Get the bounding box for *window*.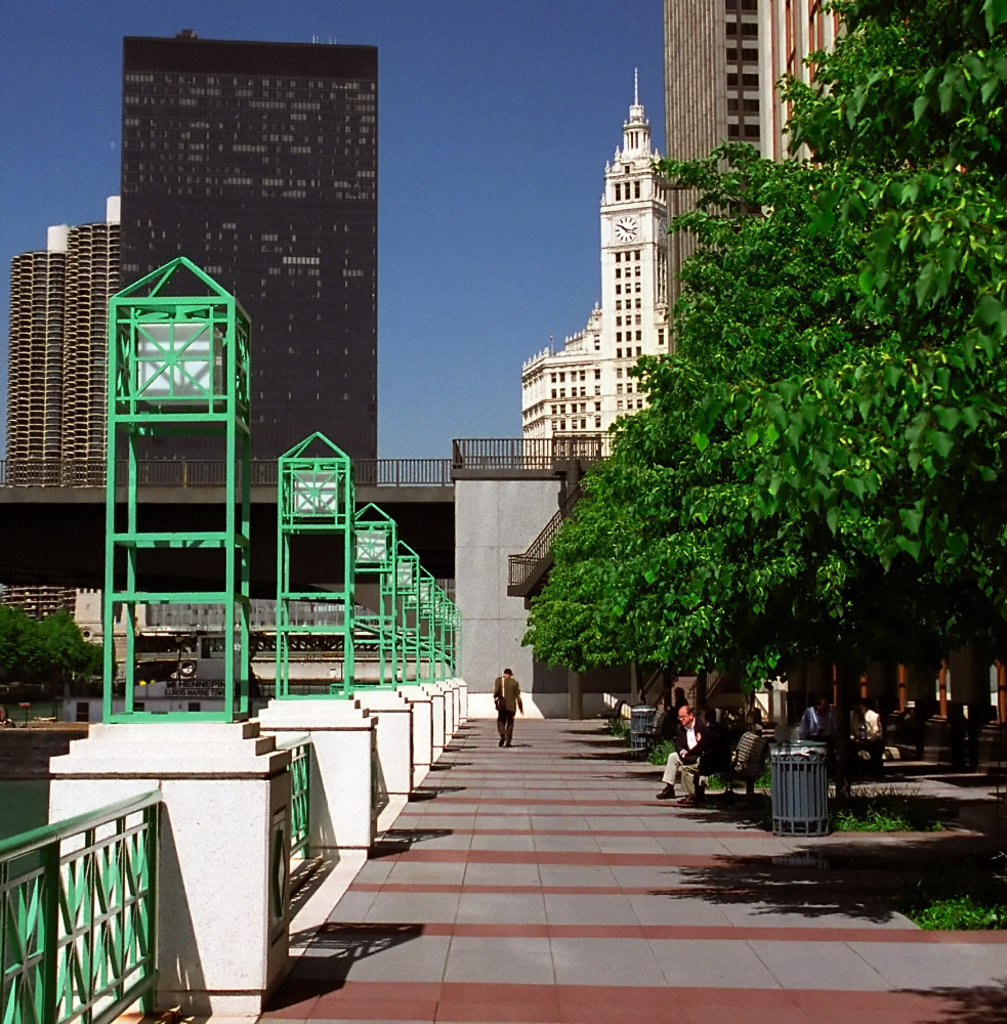
x1=725 y1=50 x2=763 y2=69.
